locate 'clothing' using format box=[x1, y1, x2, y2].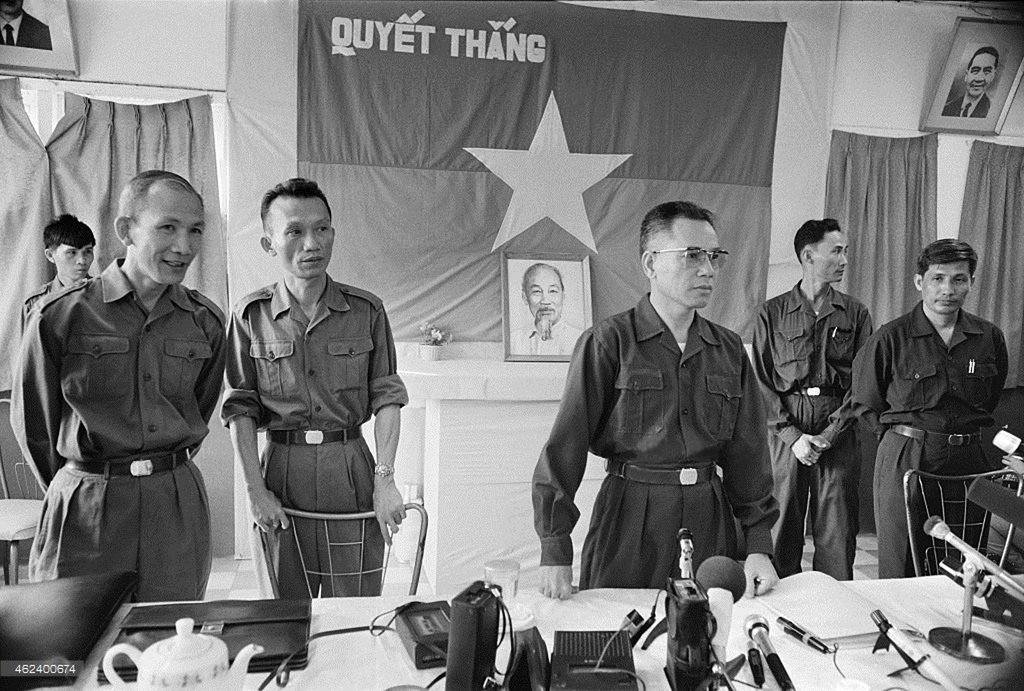
box=[22, 274, 92, 332].
